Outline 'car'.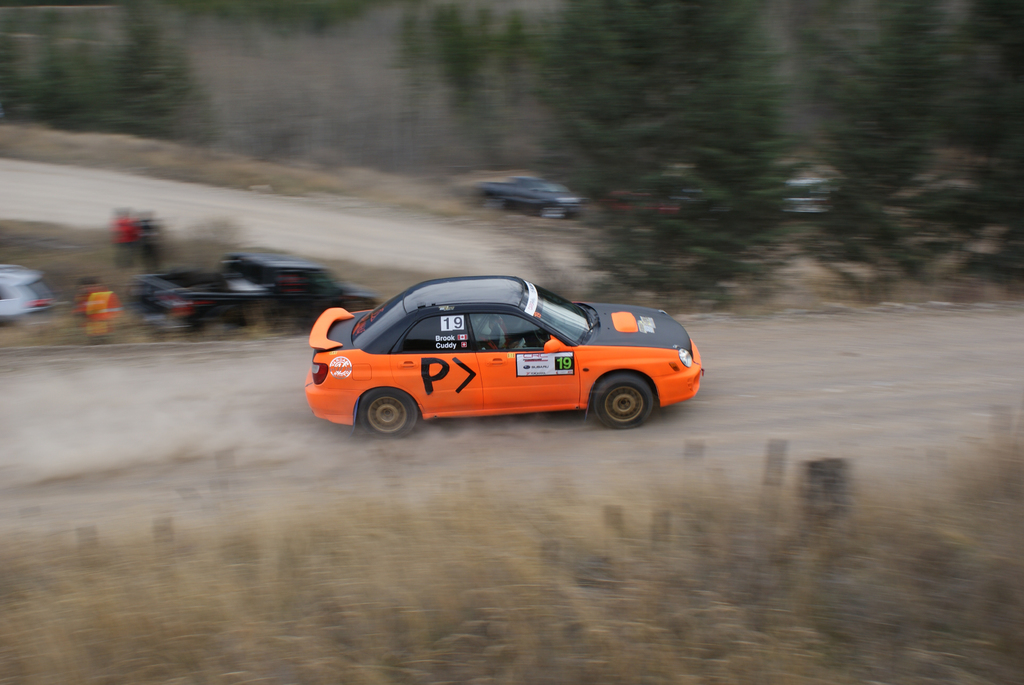
Outline: 604:189:685:216.
